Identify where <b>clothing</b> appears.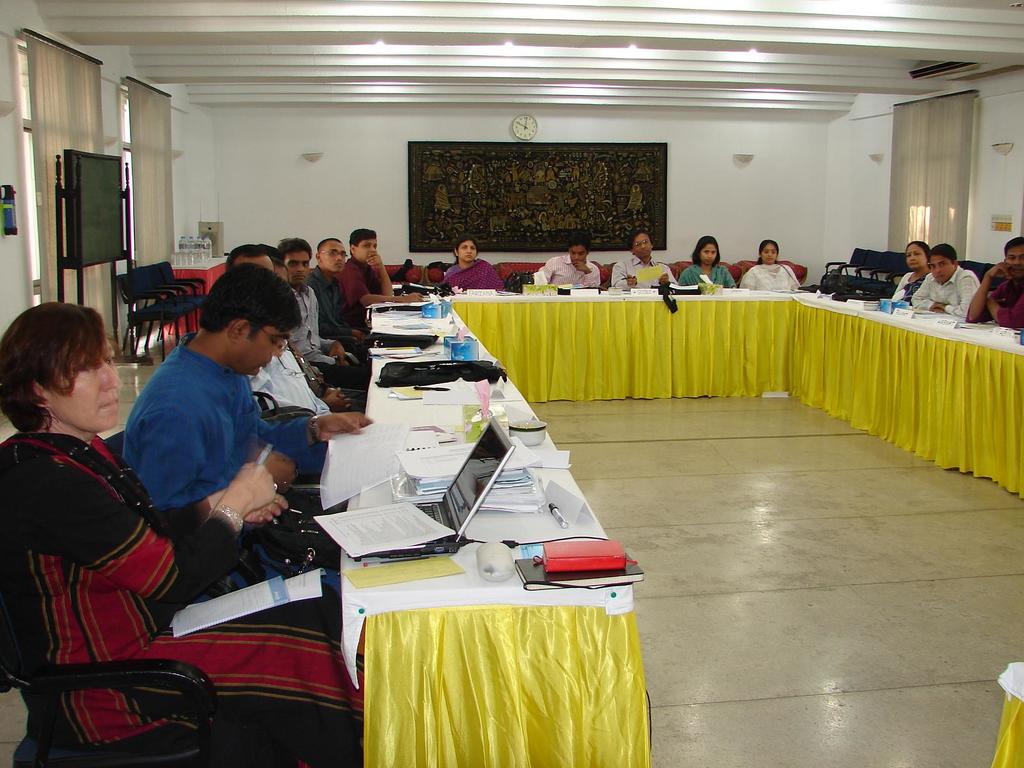
Appears at rect(737, 257, 792, 278).
